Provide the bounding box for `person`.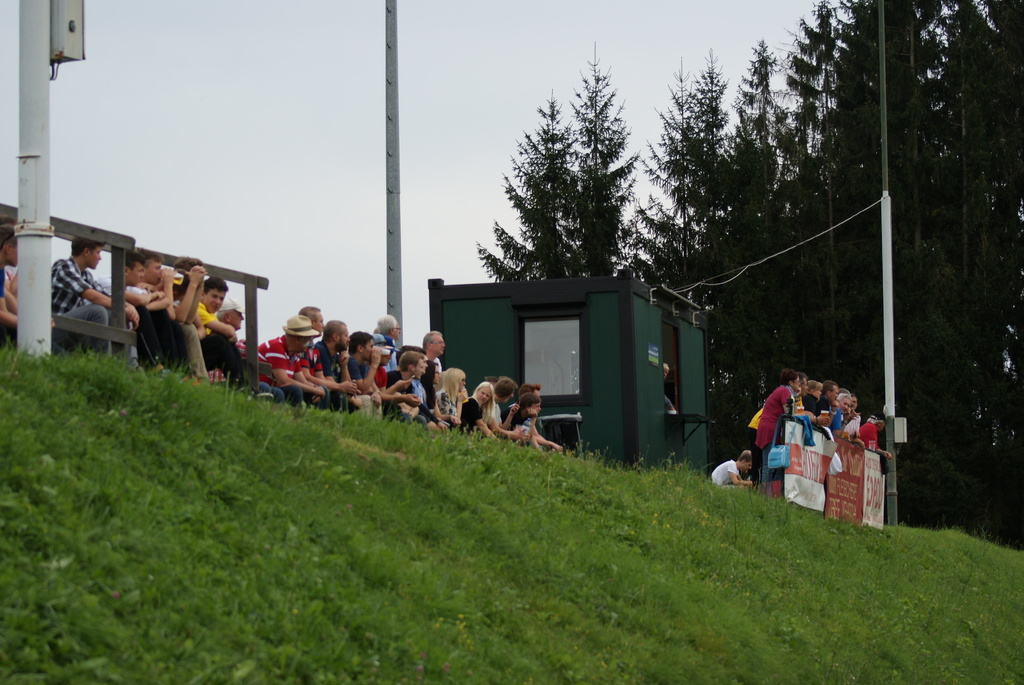
312 322 358 421.
